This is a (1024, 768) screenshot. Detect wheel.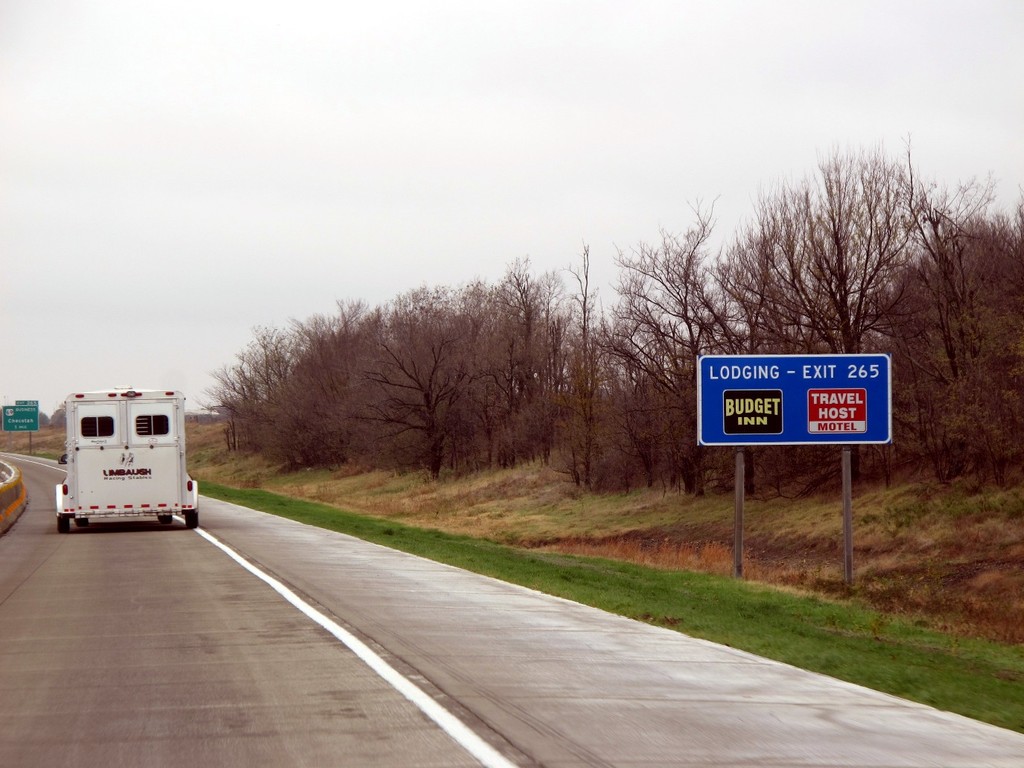
156, 513, 171, 527.
